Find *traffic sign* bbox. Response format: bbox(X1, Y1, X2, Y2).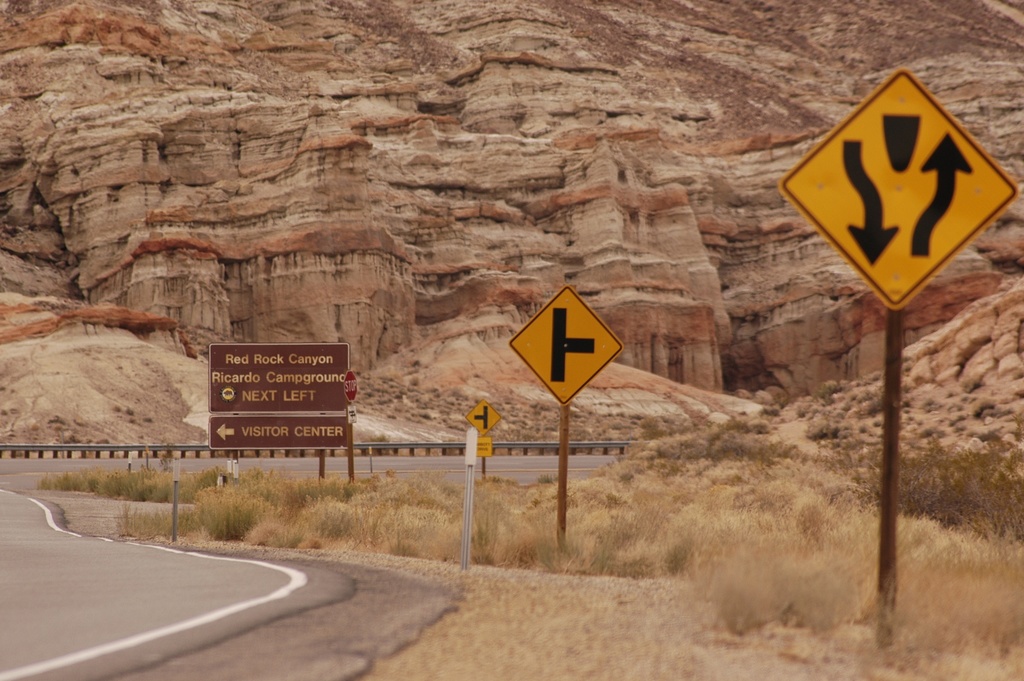
bbox(208, 415, 354, 454).
